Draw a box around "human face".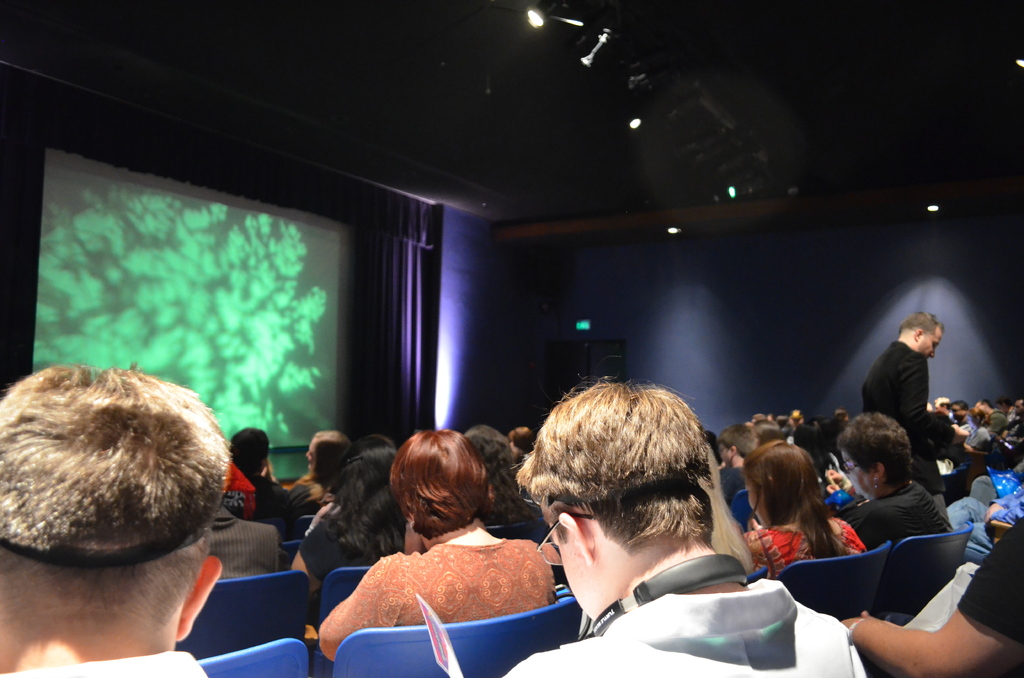
(left=924, top=327, right=943, bottom=359).
